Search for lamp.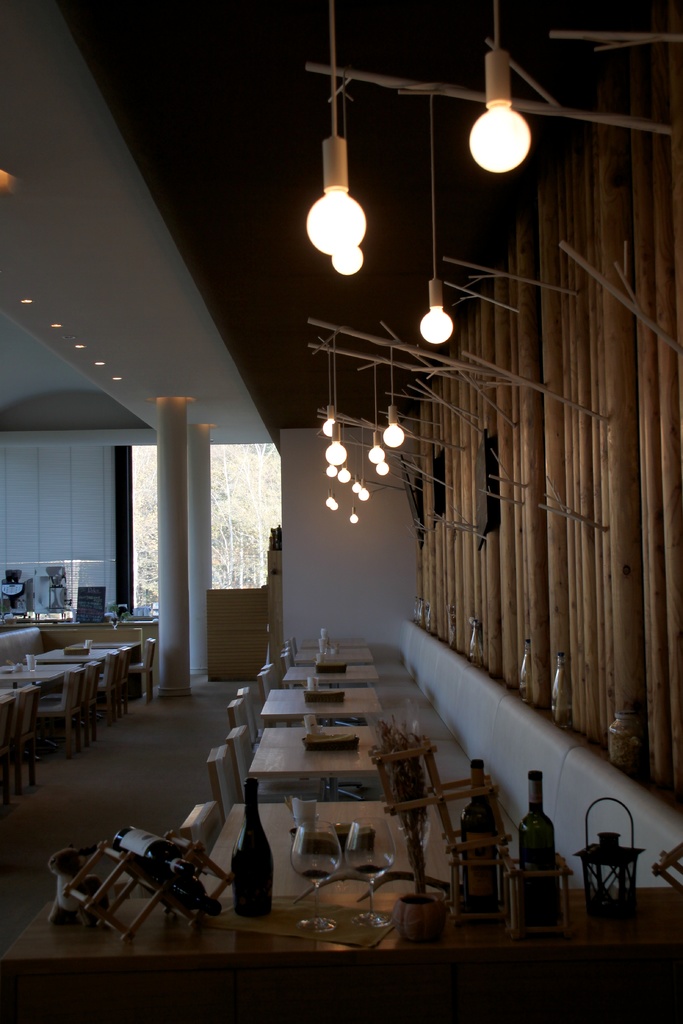
Found at box(369, 357, 384, 460).
